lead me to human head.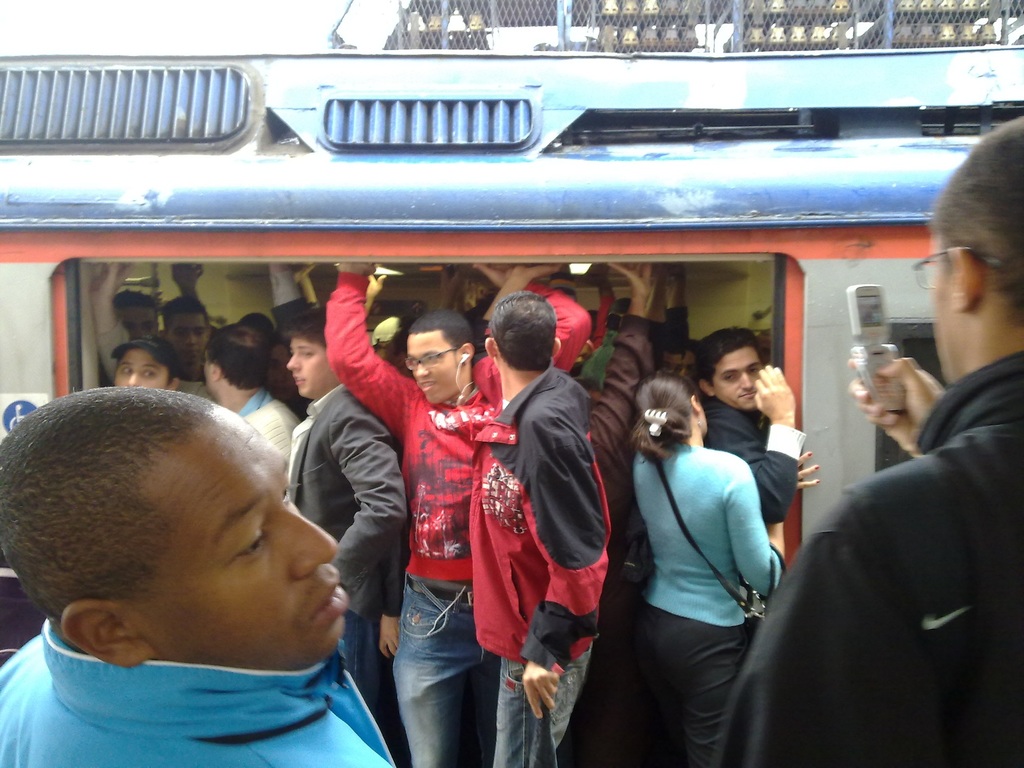
Lead to 243, 314, 274, 332.
